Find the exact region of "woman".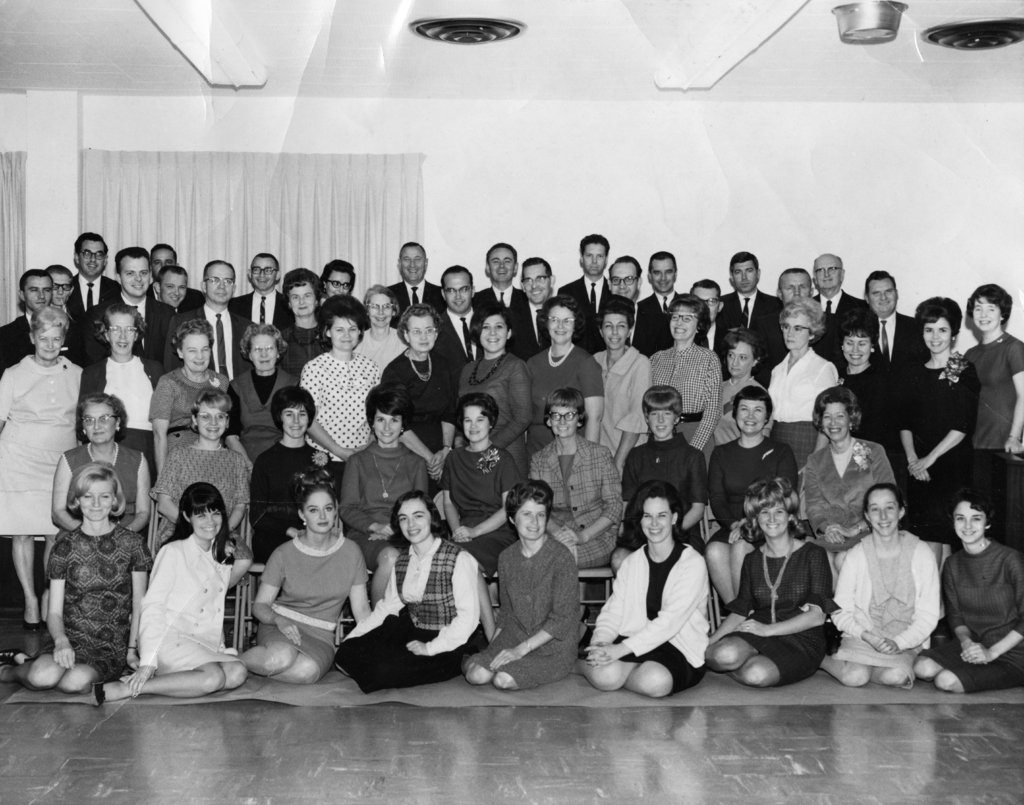
Exact region: <box>767,295,841,472</box>.
